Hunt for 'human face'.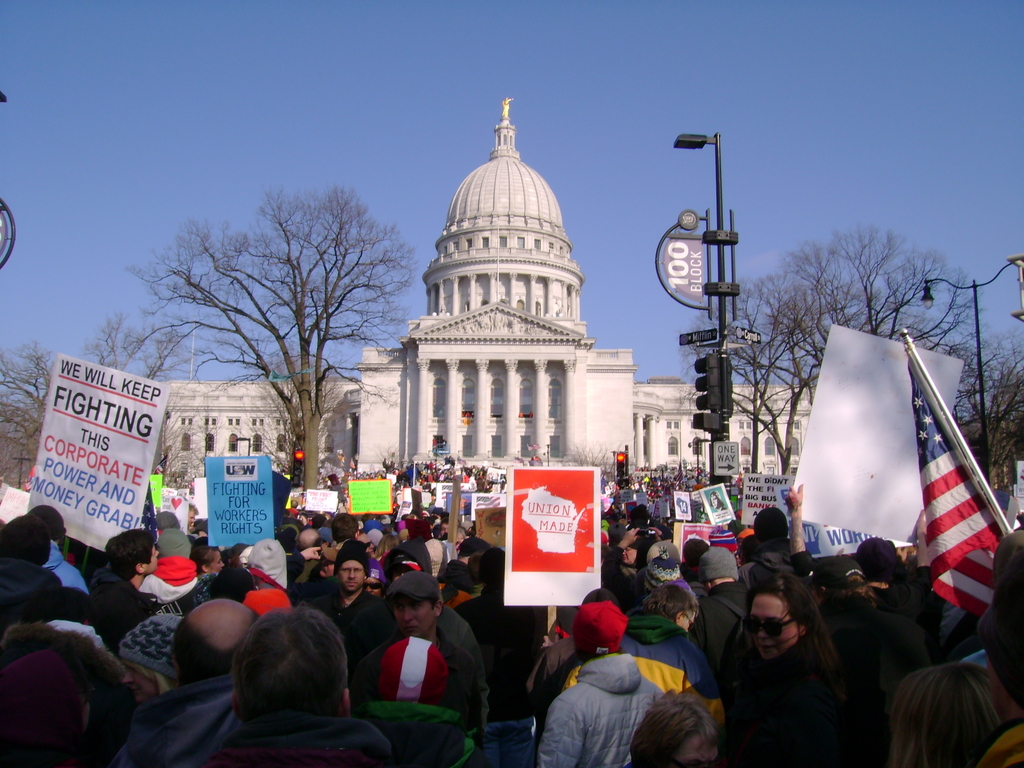
Hunted down at 621 545 638 560.
